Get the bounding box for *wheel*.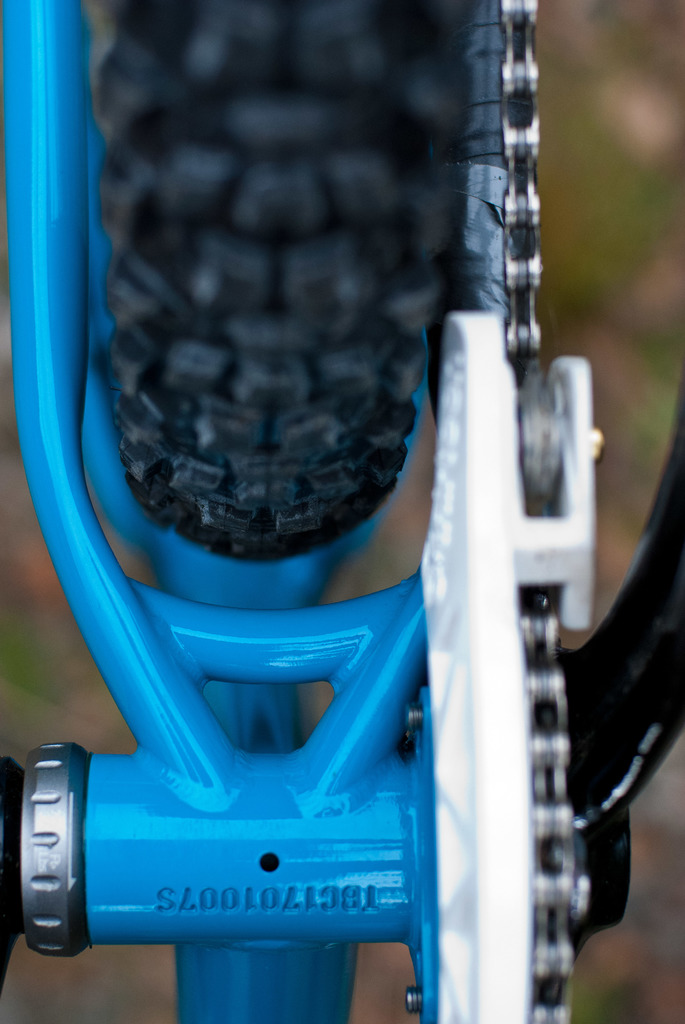
crop(92, 0, 504, 568).
